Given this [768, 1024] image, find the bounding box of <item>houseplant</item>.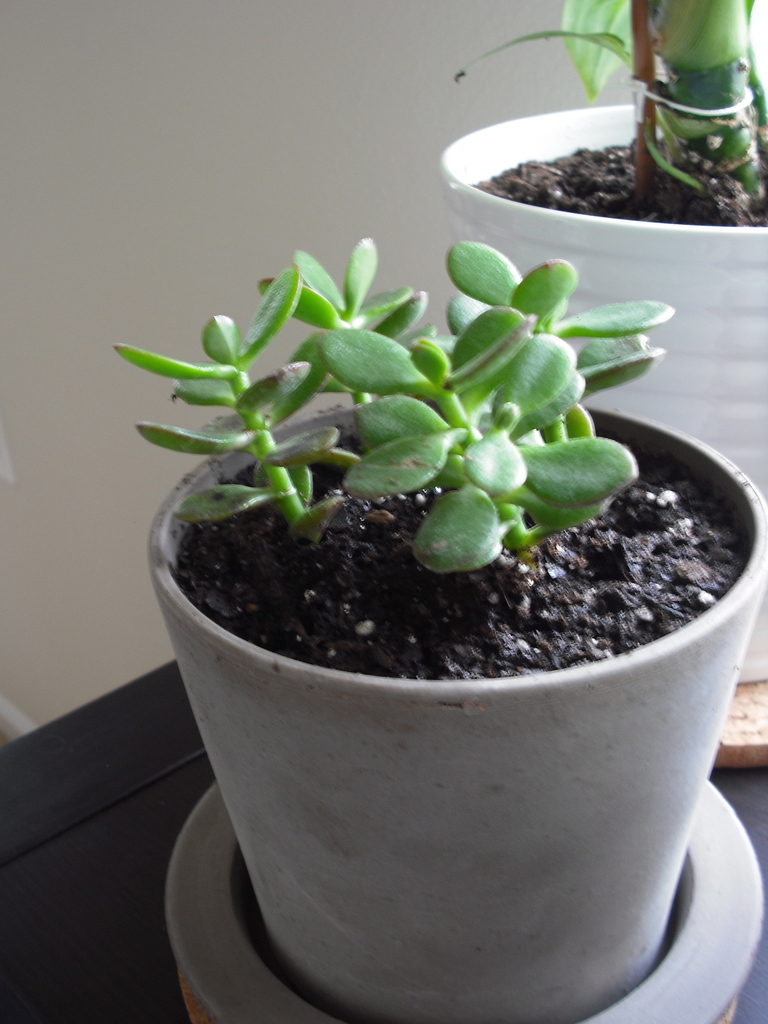
BBox(426, 0, 767, 694).
